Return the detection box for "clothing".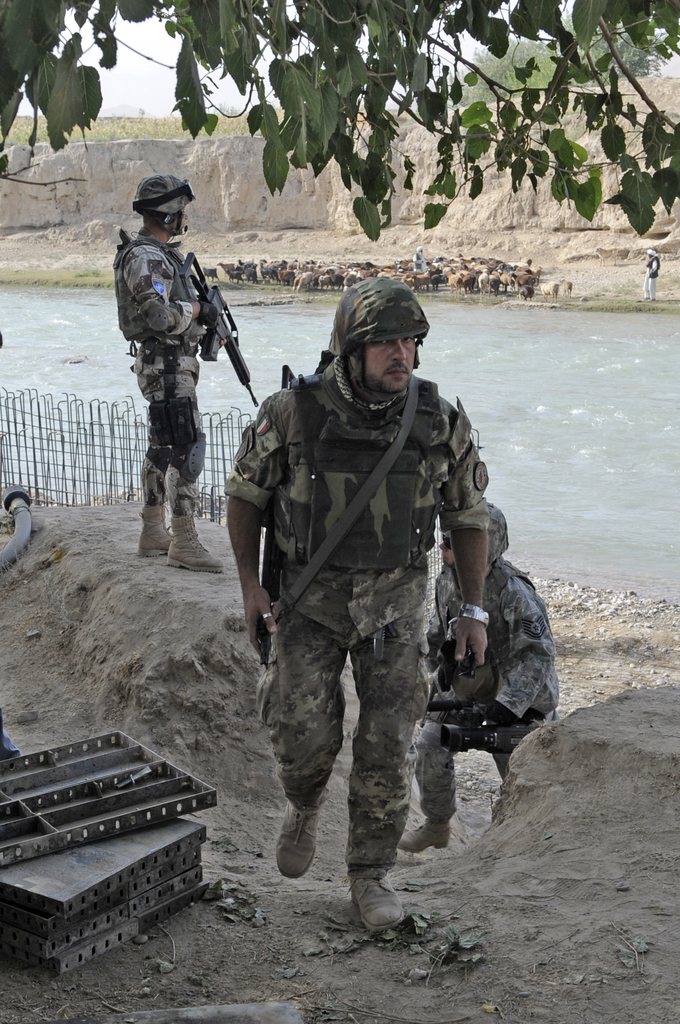
<bbox>106, 232, 199, 510</bbox>.
